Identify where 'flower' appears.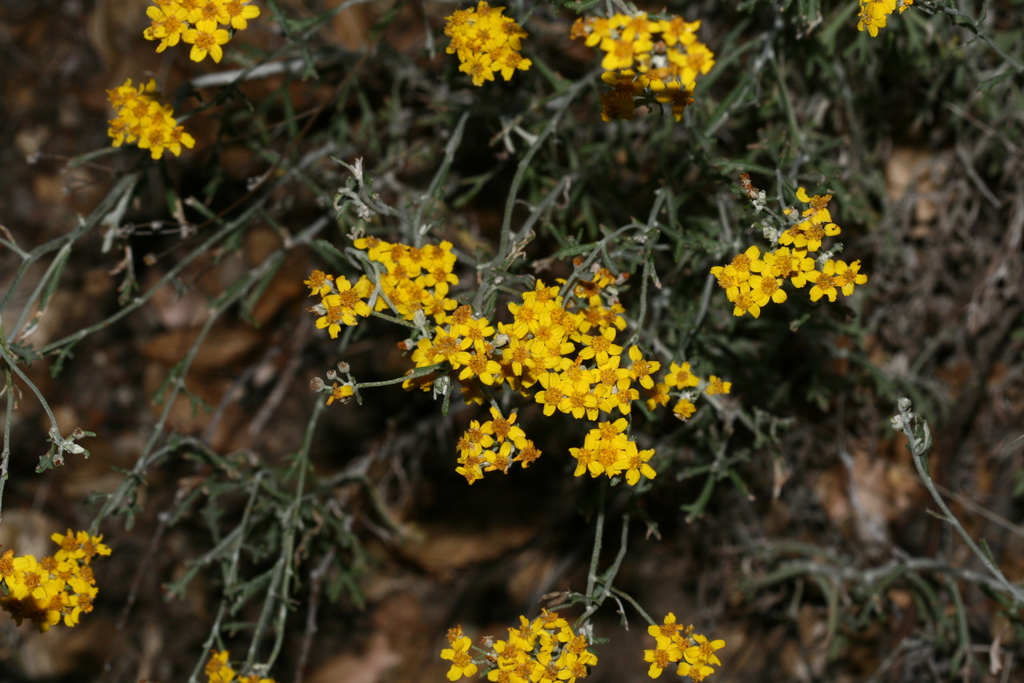
Appears at {"x1": 435, "y1": 625, "x2": 481, "y2": 682}.
